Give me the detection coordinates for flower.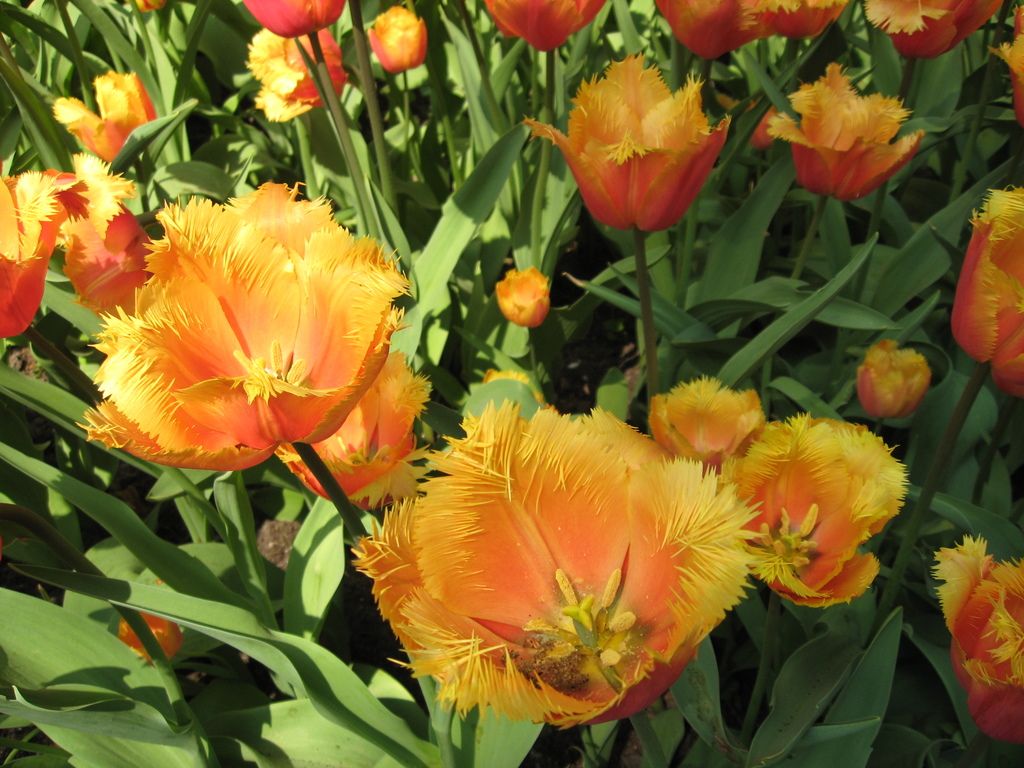
131 0 167 15.
